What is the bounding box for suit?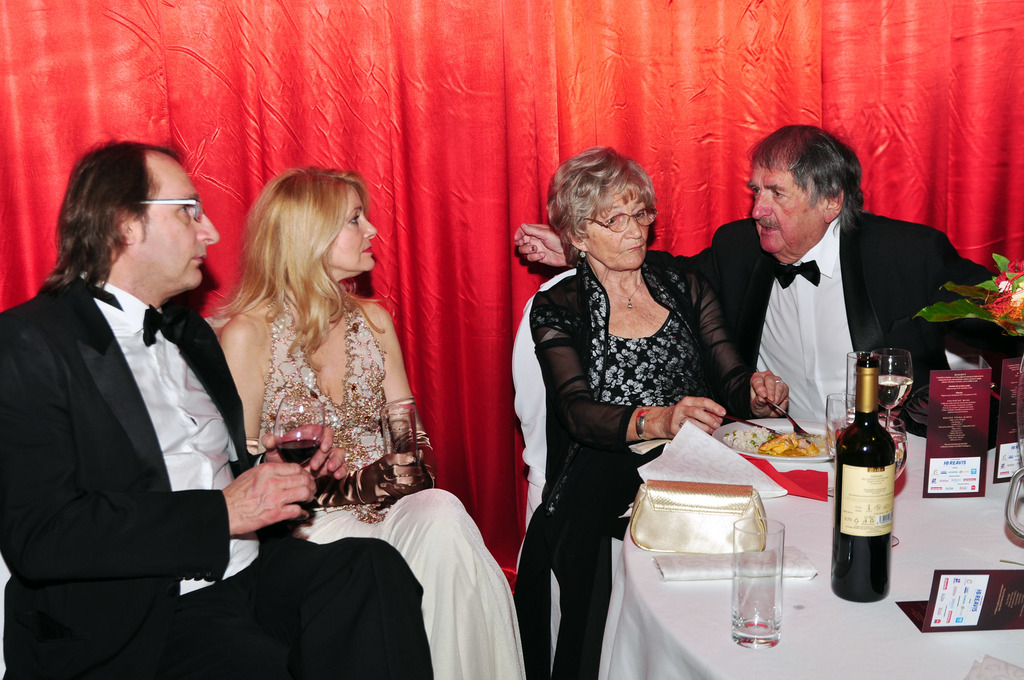
0/264/324/676.
